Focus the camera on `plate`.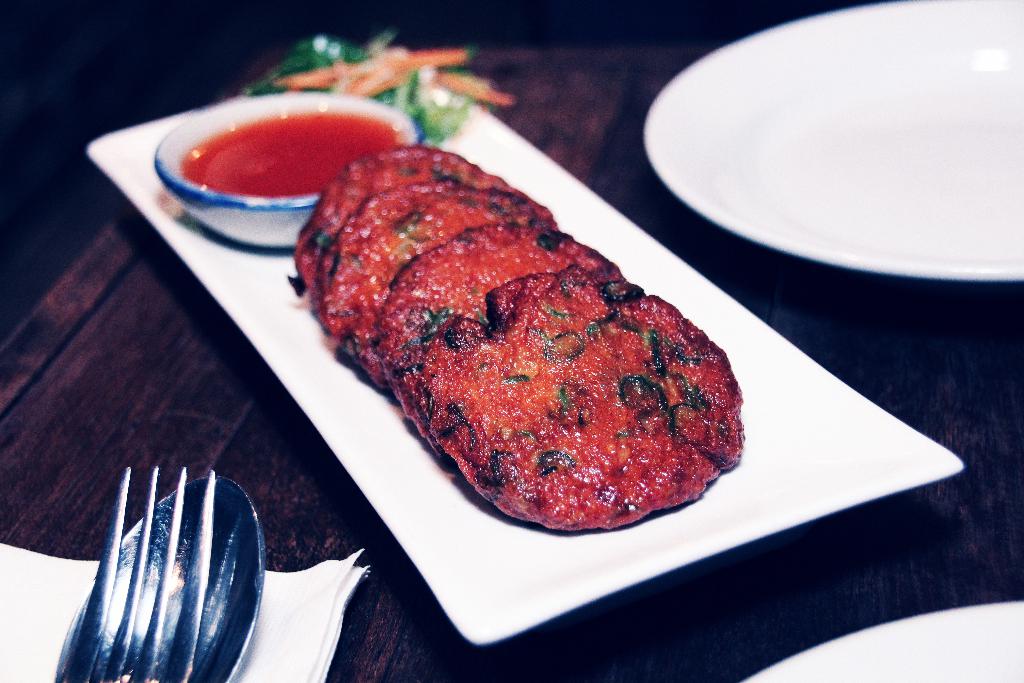
Focus region: pyautogui.locateOnScreen(740, 602, 1023, 682).
